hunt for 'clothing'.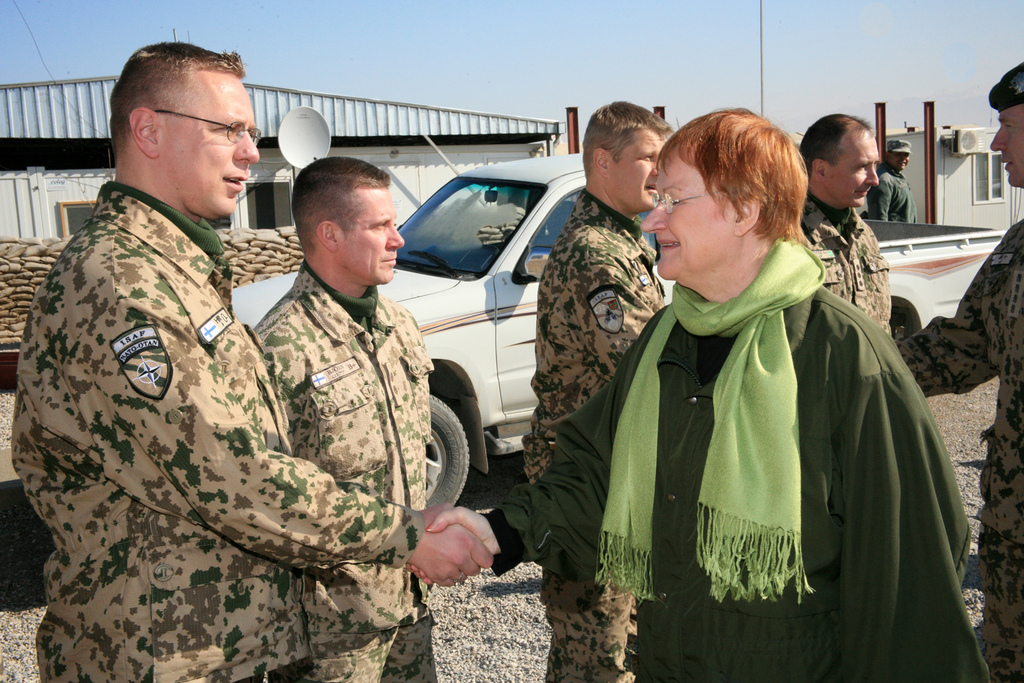
Hunted down at <box>483,236,989,682</box>.
